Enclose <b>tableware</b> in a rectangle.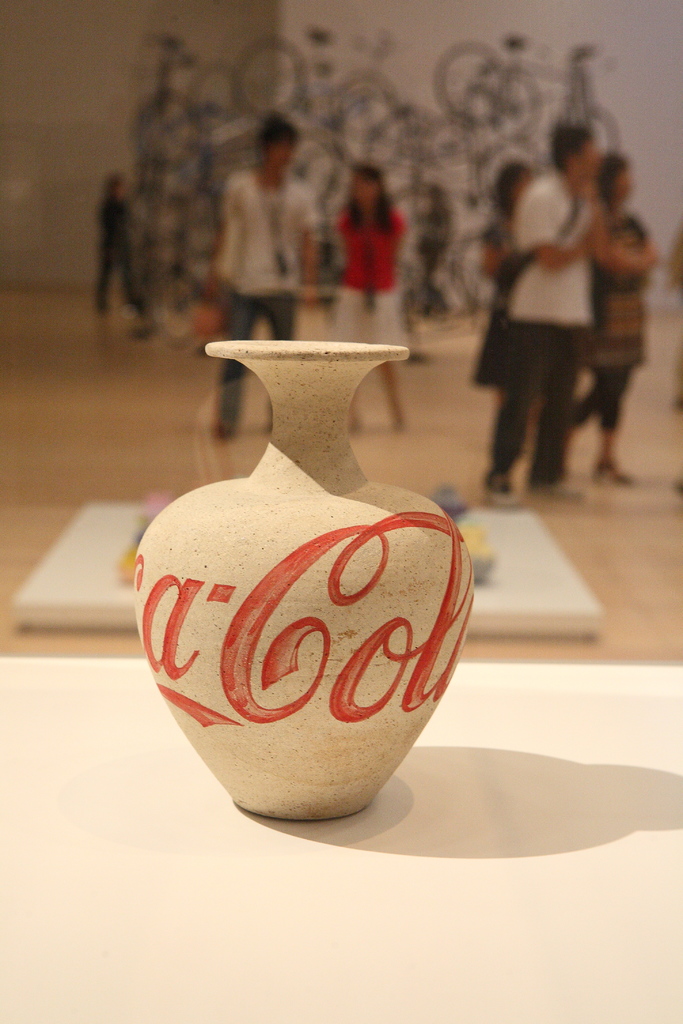
BBox(108, 300, 494, 824).
